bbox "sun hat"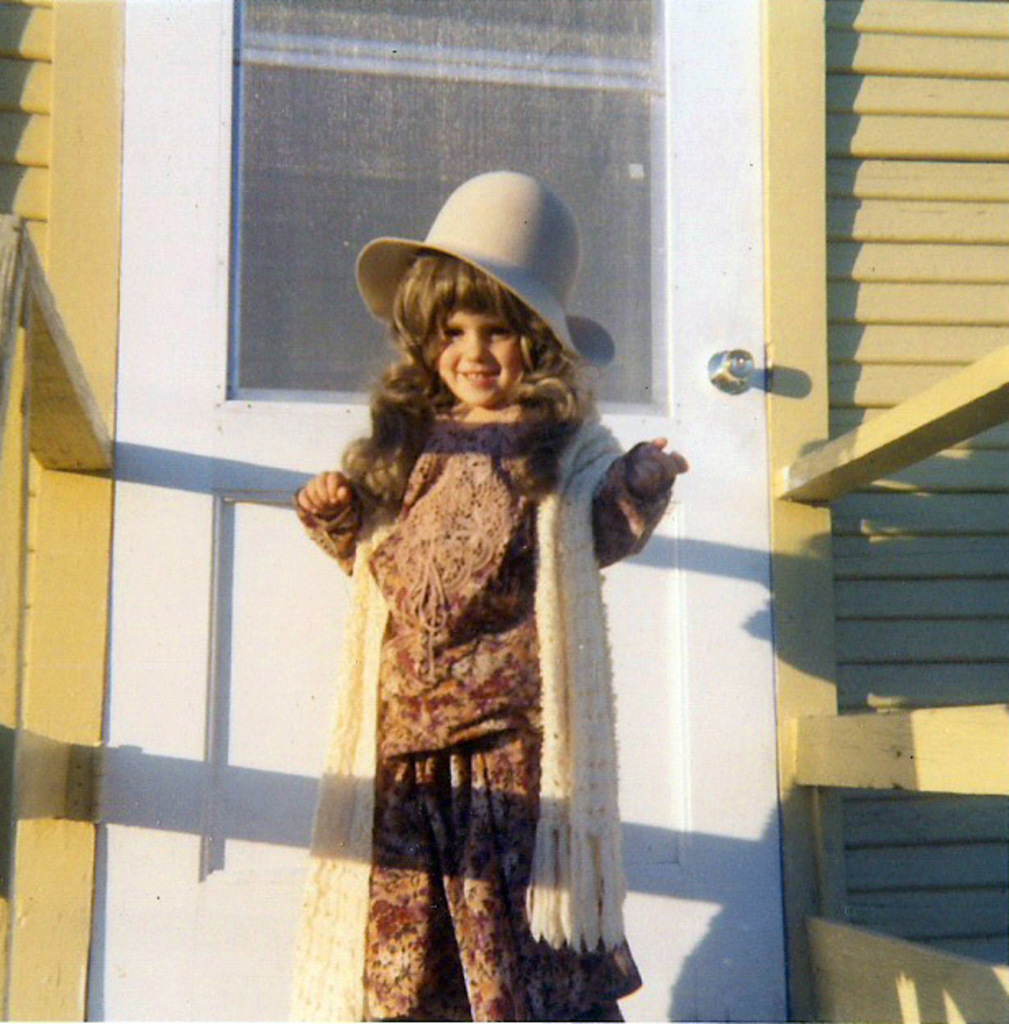
351 177 623 386
